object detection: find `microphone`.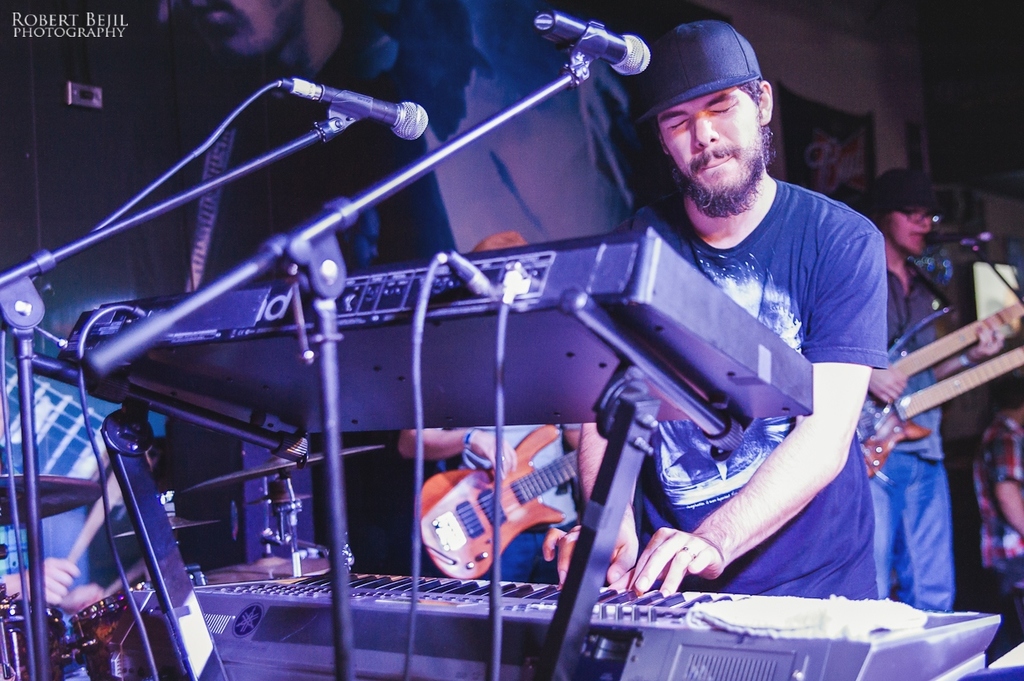
Rect(926, 231, 998, 246).
